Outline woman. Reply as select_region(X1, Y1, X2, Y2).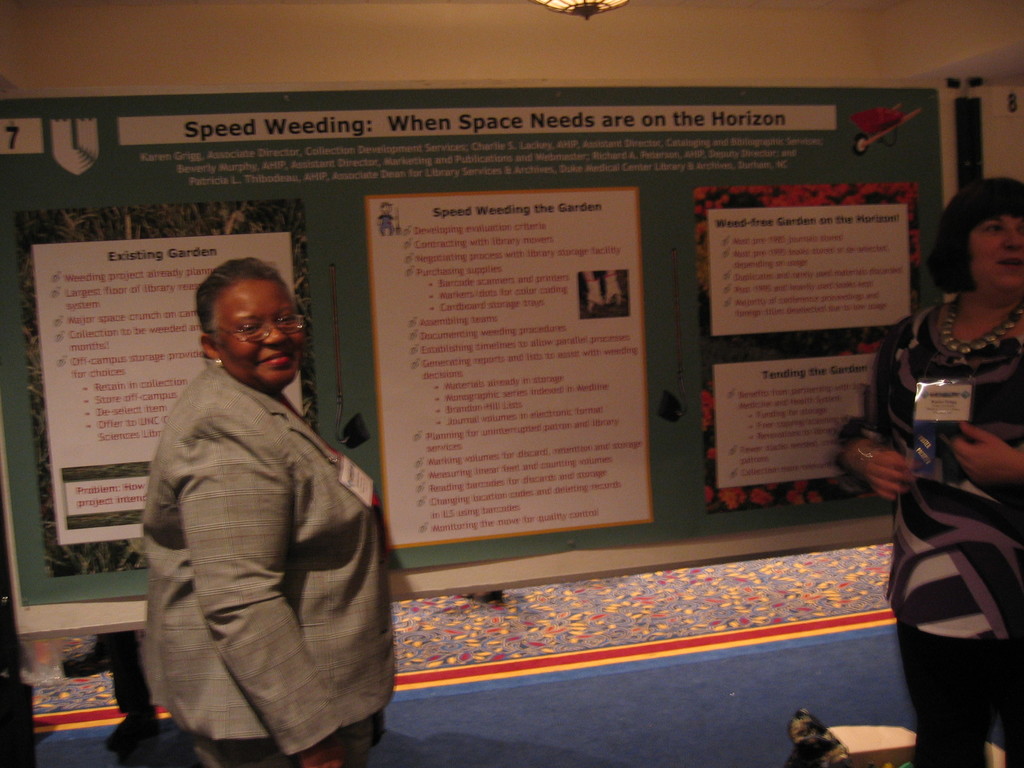
select_region(829, 169, 1023, 767).
